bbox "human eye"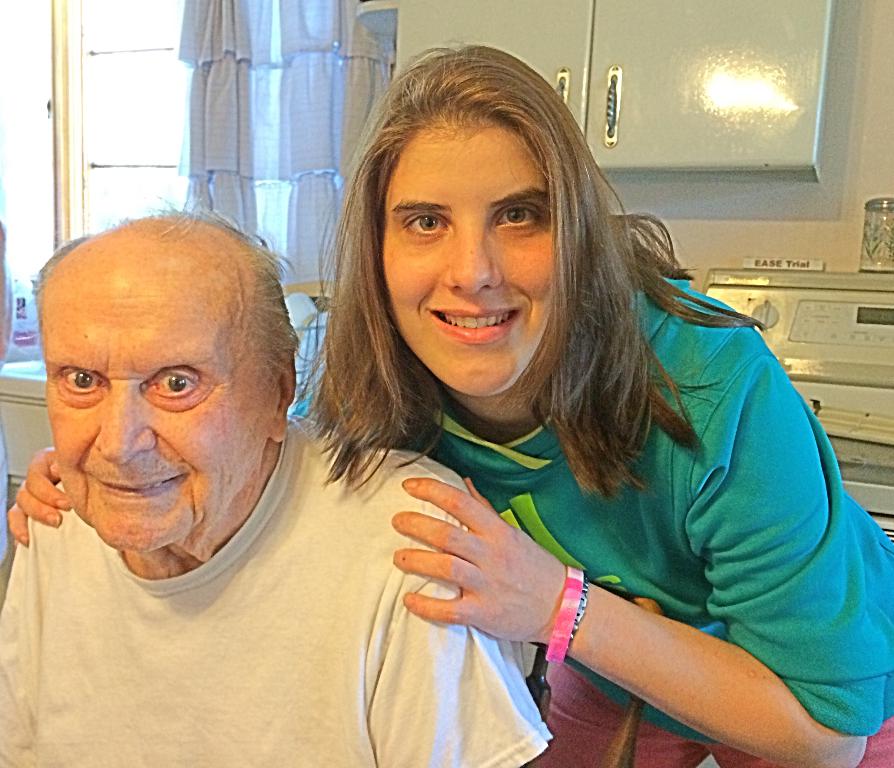
pyautogui.locateOnScreen(53, 365, 104, 401)
